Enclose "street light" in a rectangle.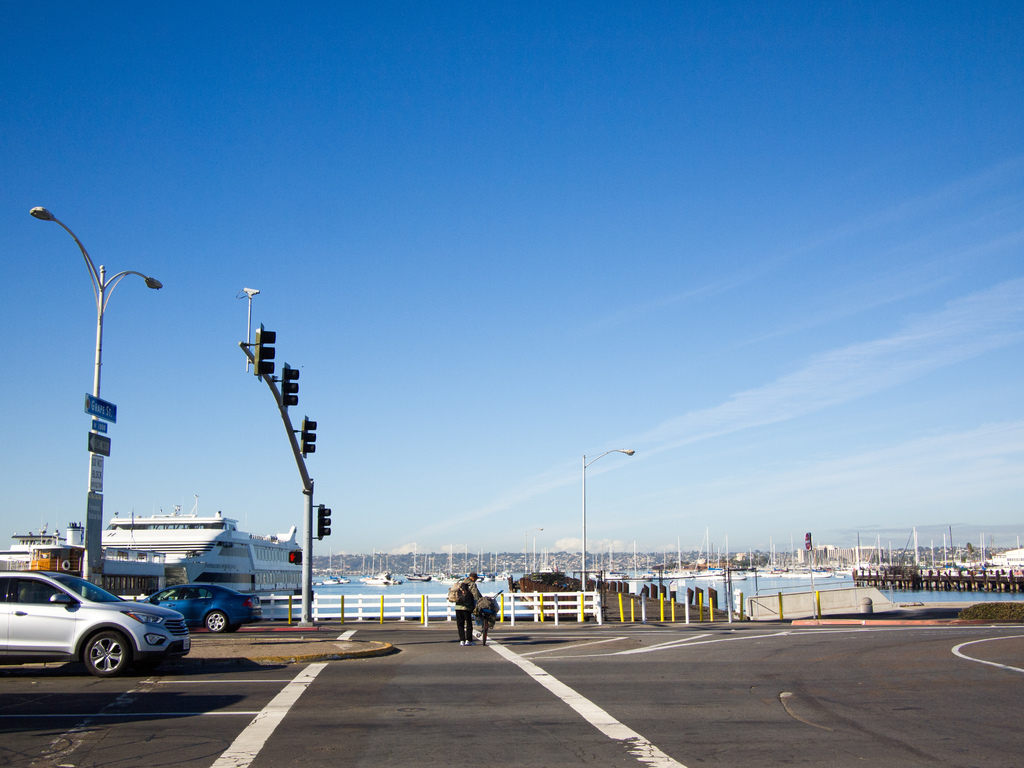
bbox=[578, 443, 636, 614].
